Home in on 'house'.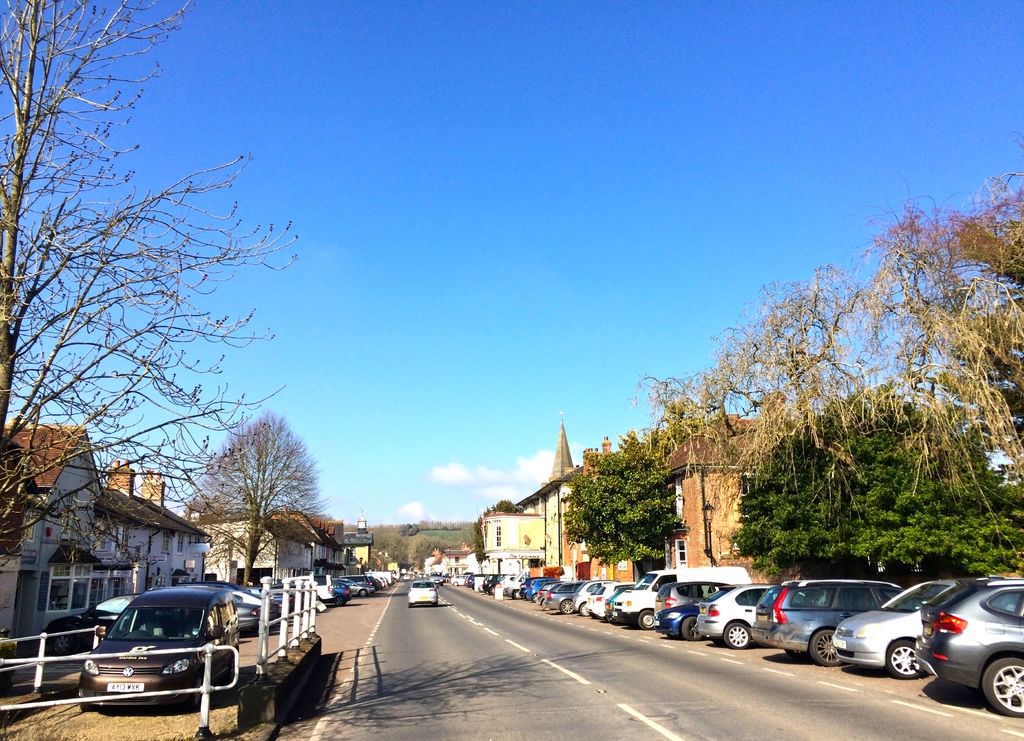
Homed in at region(0, 418, 214, 651).
